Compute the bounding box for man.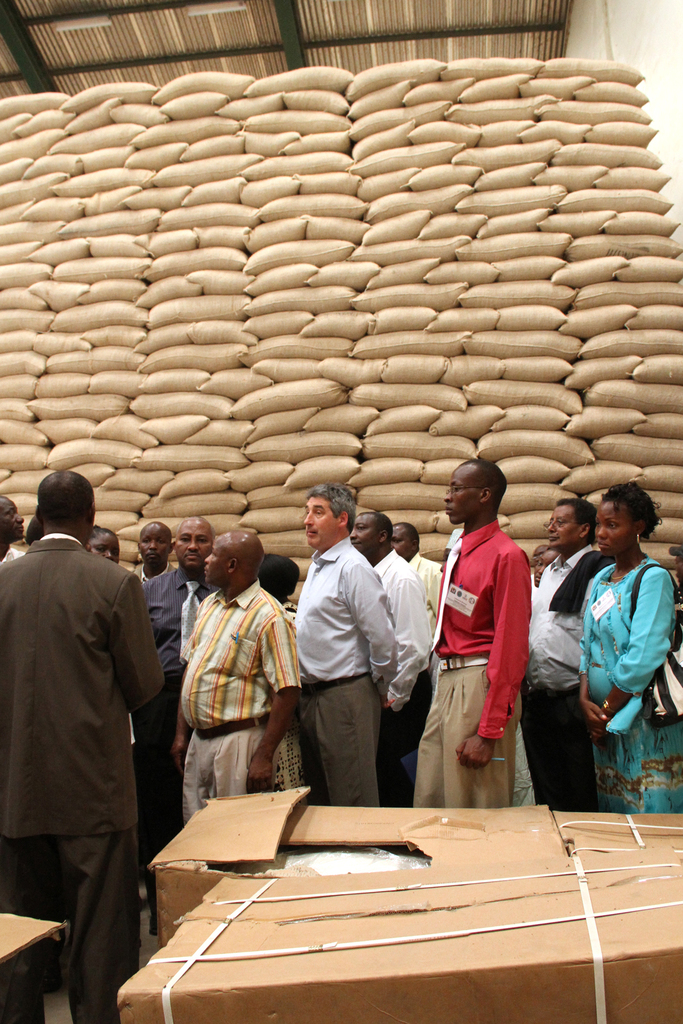
[left=168, top=524, right=303, bottom=820].
